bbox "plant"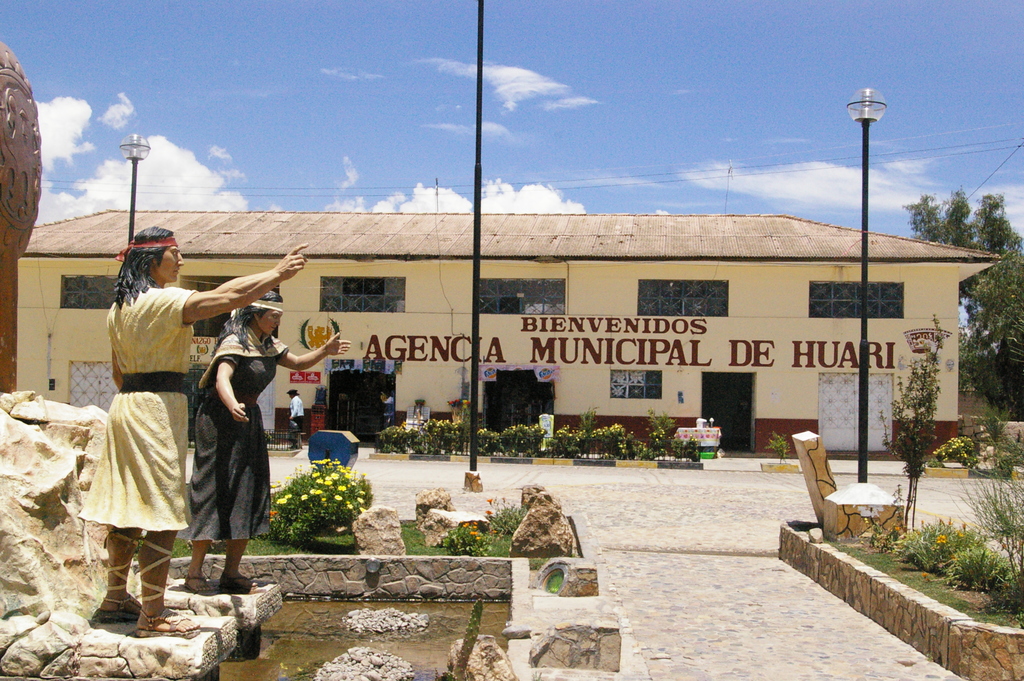
BBox(433, 597, 486, 680)
